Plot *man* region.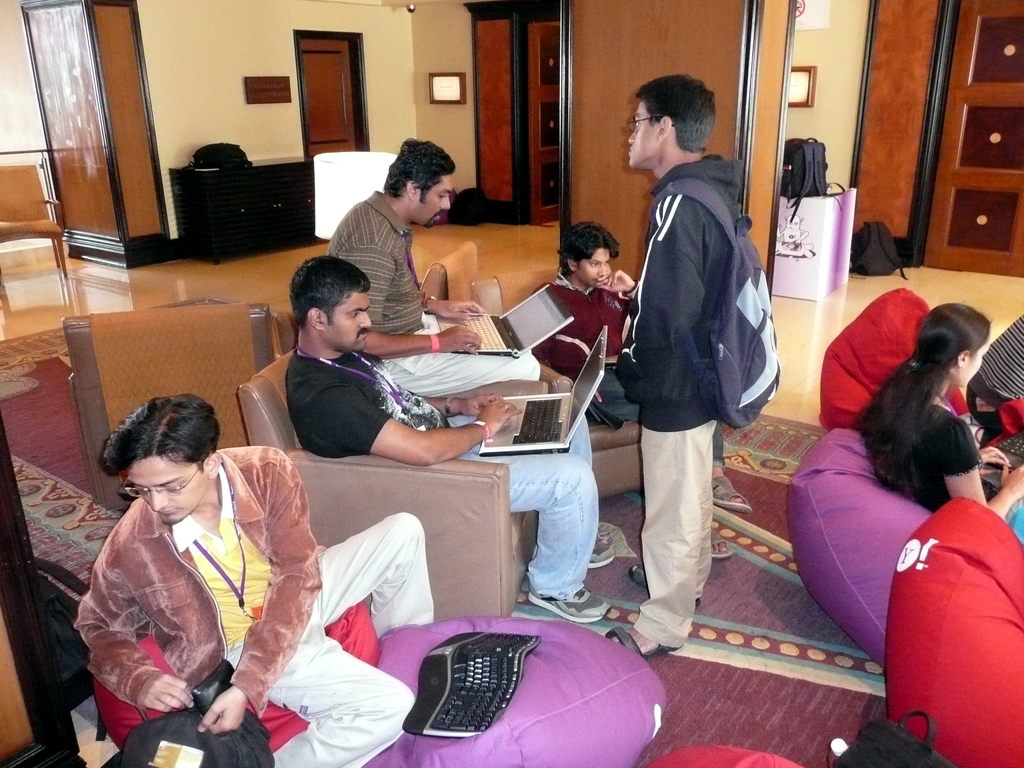
Plotted at bbox=(284, 257, 612, 621).
